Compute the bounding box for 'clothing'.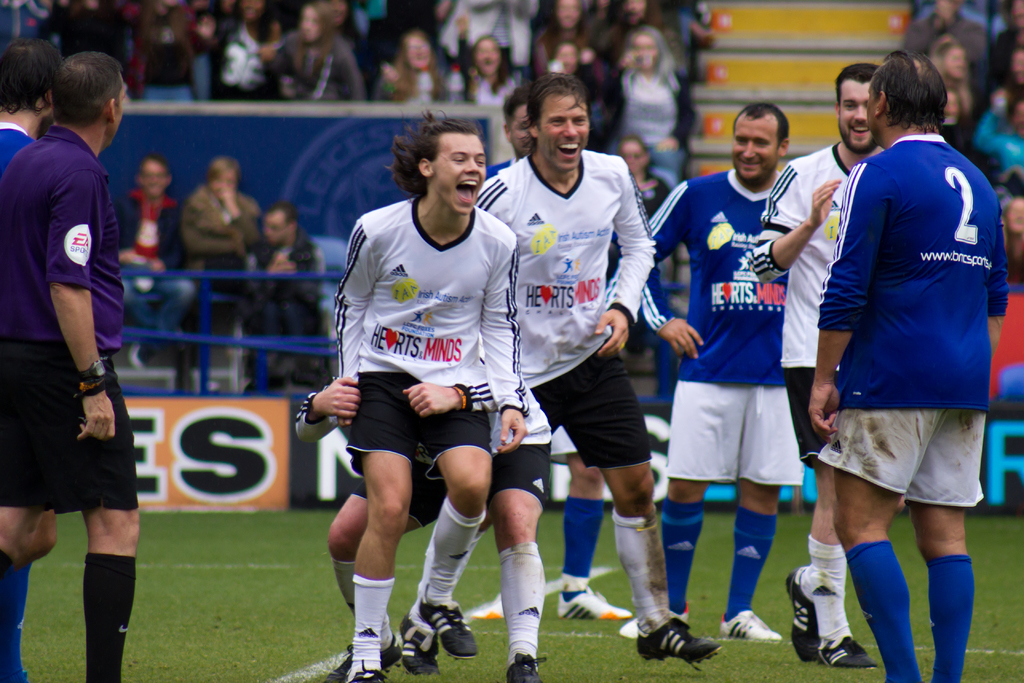
pyautogui.locateOnScreen(575, 10, 616, 51).
